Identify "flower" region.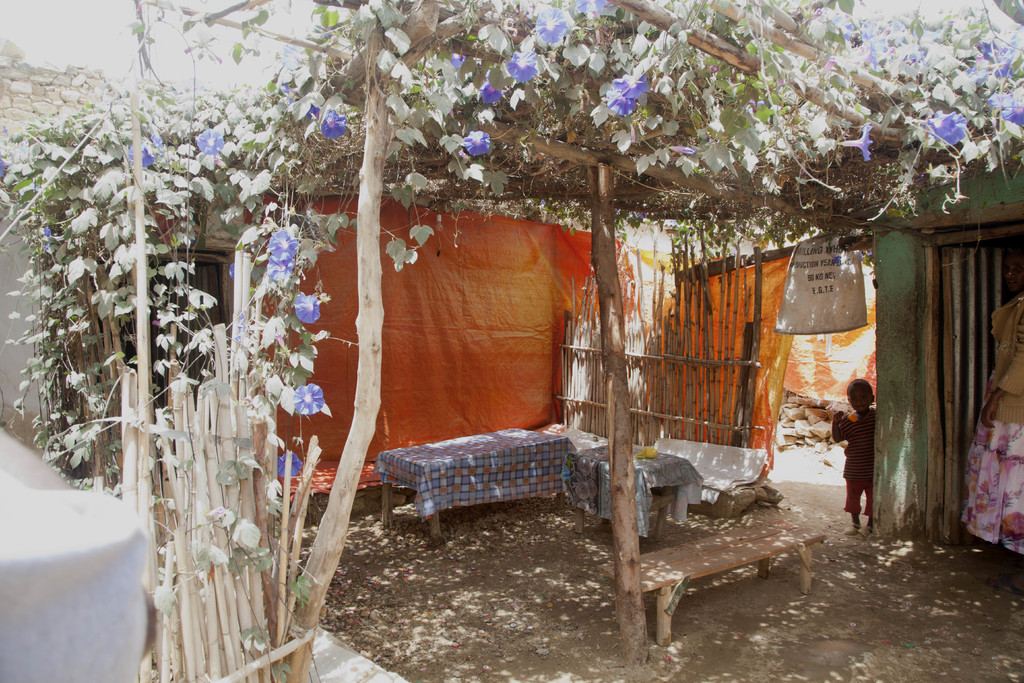
Region: region(507, 40, 538, 84).
